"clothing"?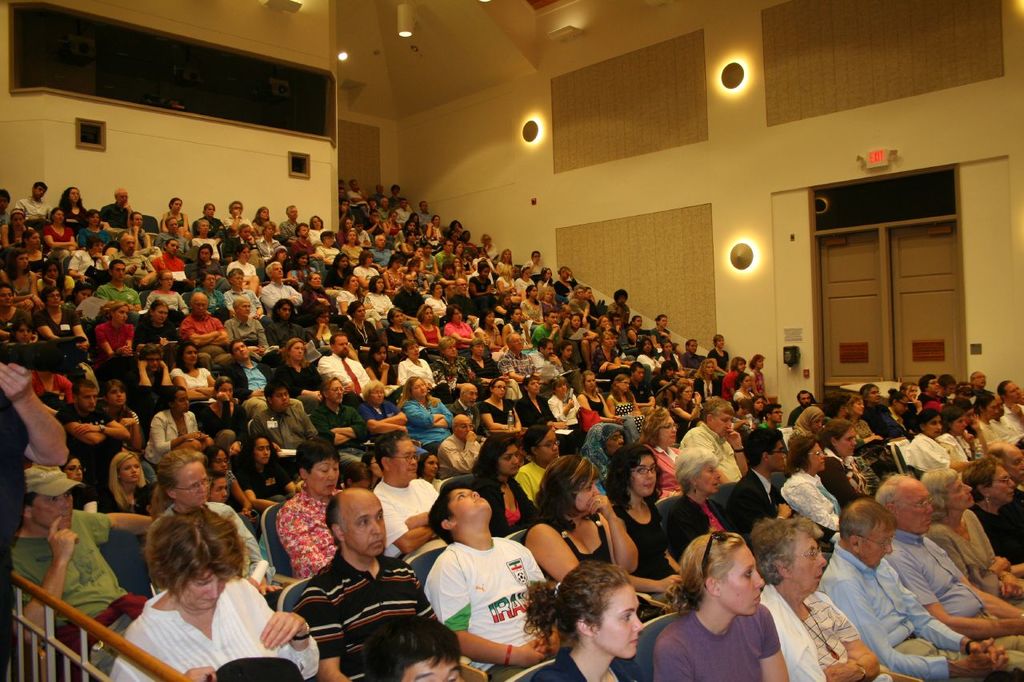
427/219/440/243
